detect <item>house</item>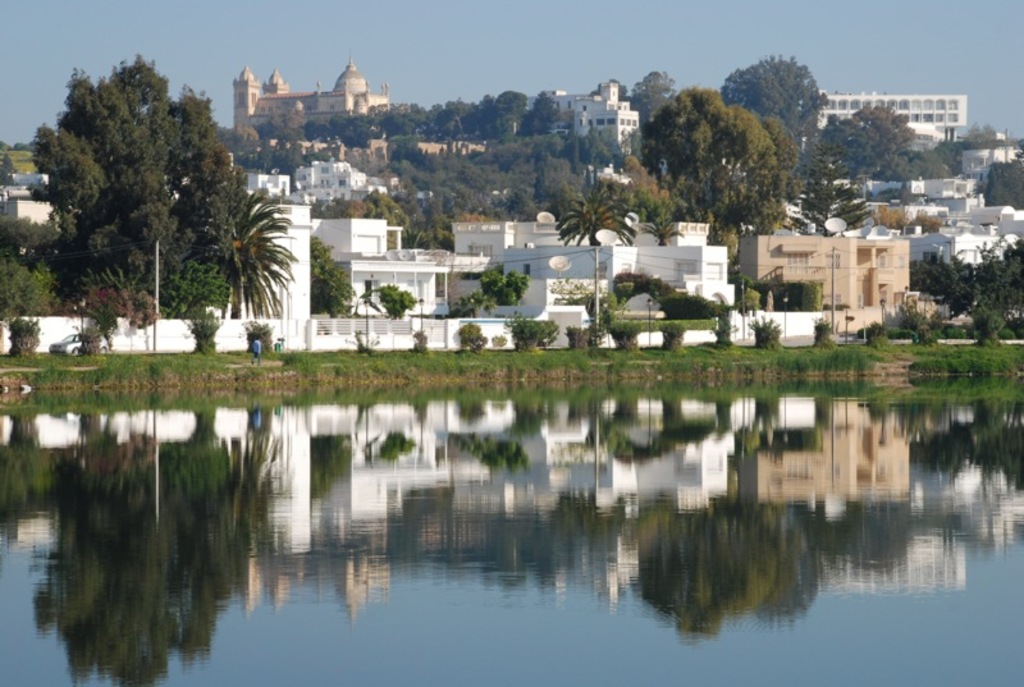
detection(819, 90, 977, 152)
